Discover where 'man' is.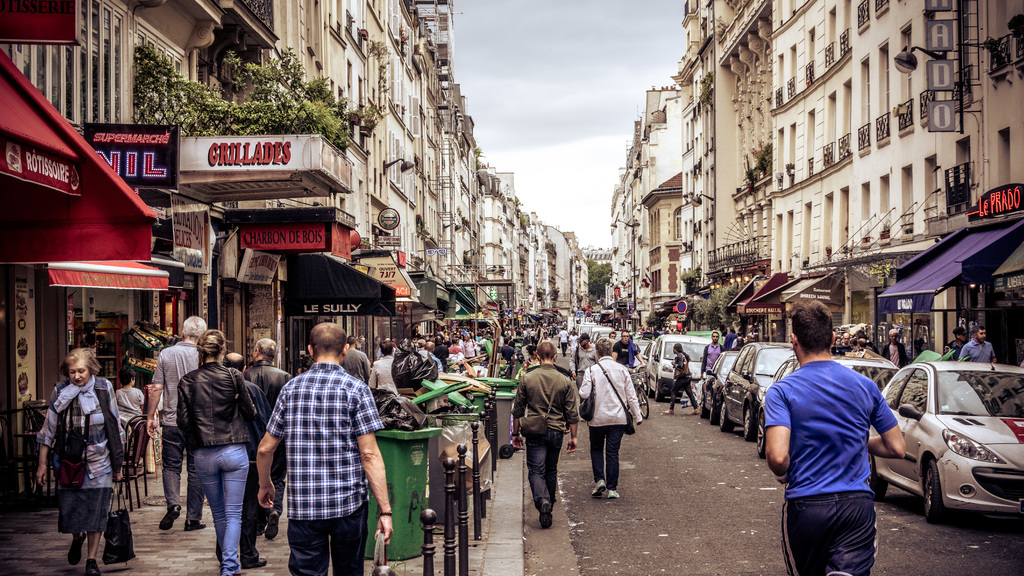
Discovered at (951, 329, 961, 356).
